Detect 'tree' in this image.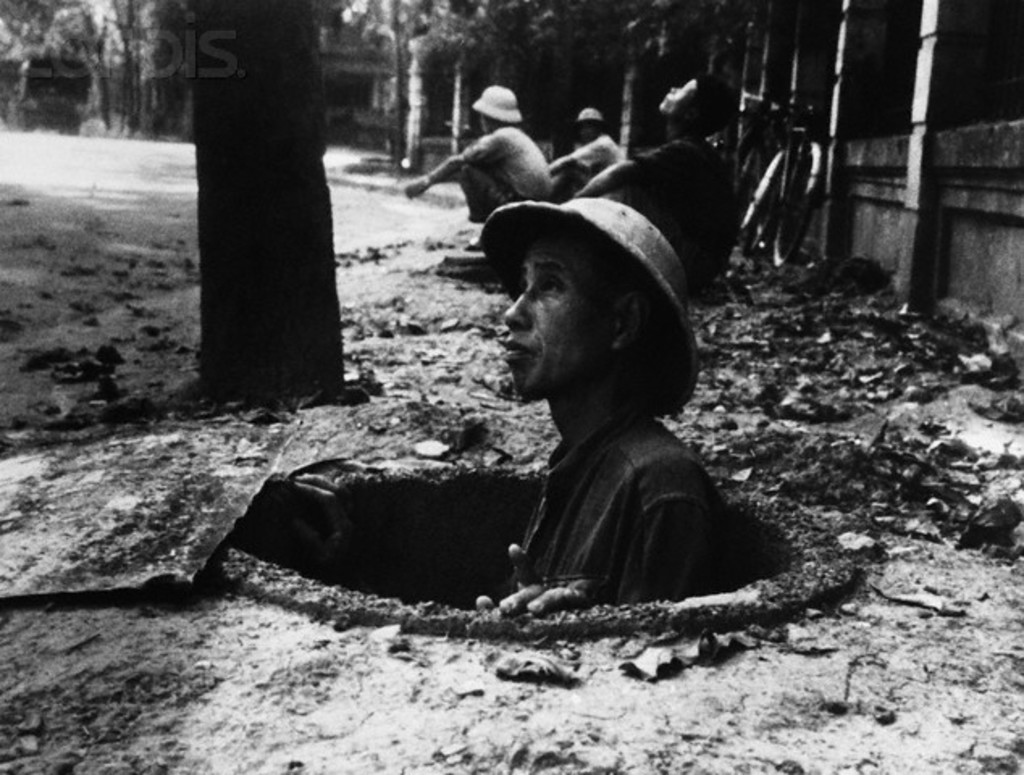
Detection: [0,0,183,158].
